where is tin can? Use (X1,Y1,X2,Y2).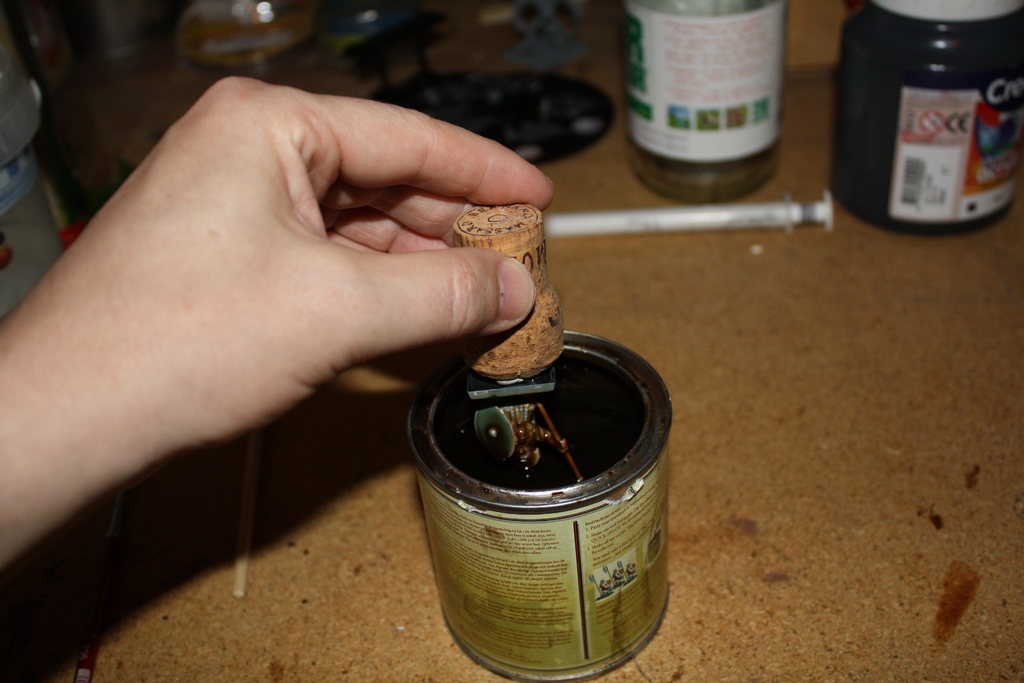
(408,202,666,682).
